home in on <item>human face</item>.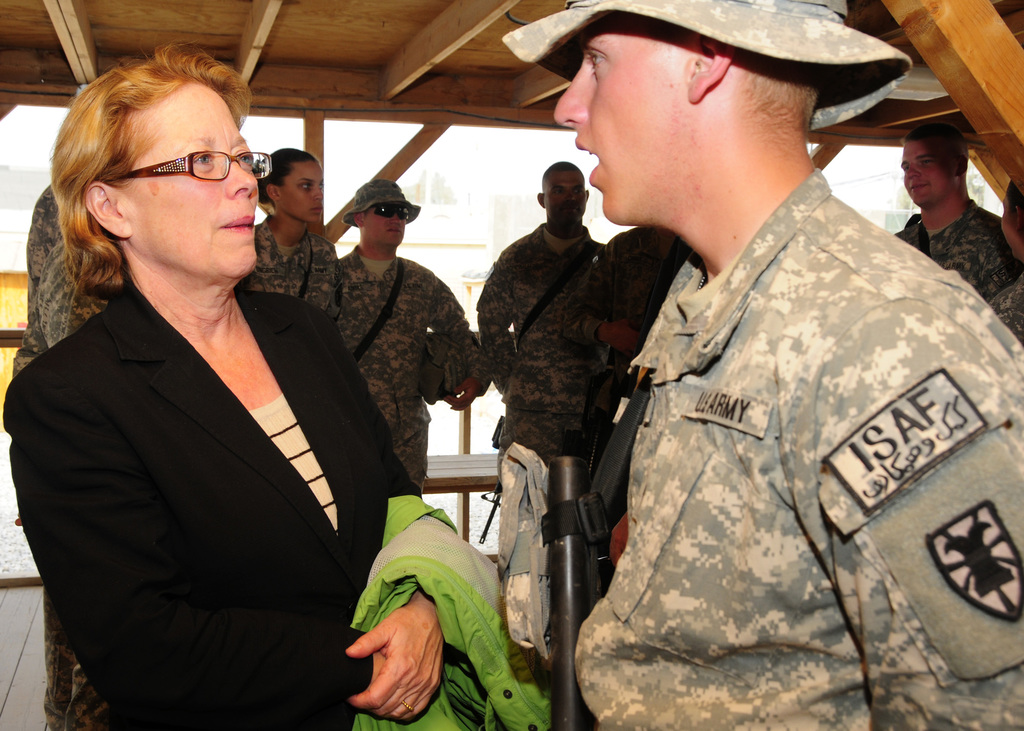
Homed in at 899 143 952 210.
